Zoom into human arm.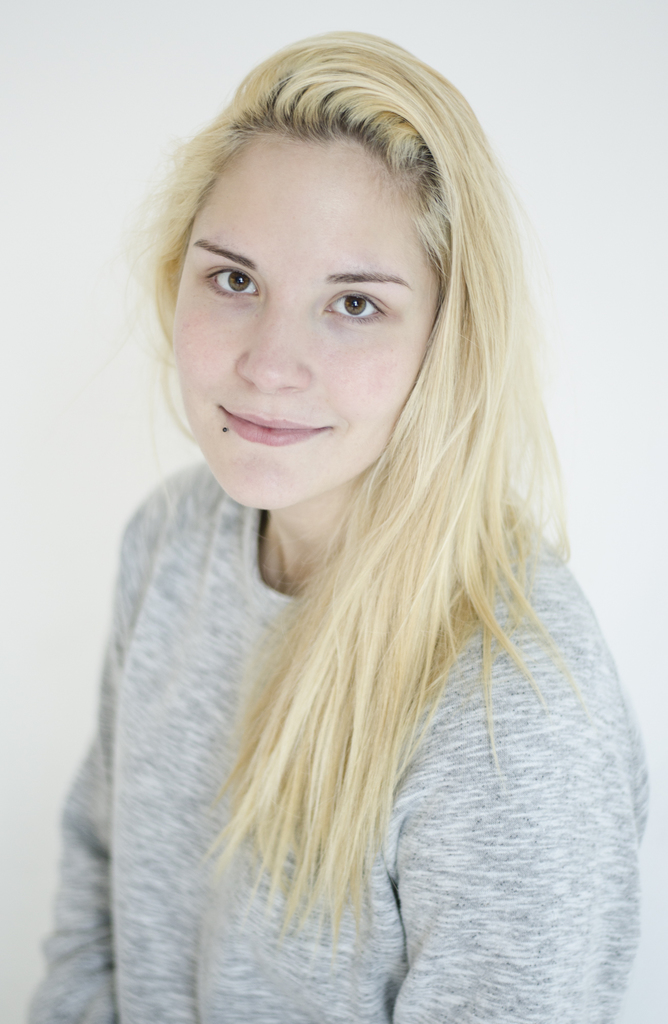
Zoom target: 307,538,612,1018.
